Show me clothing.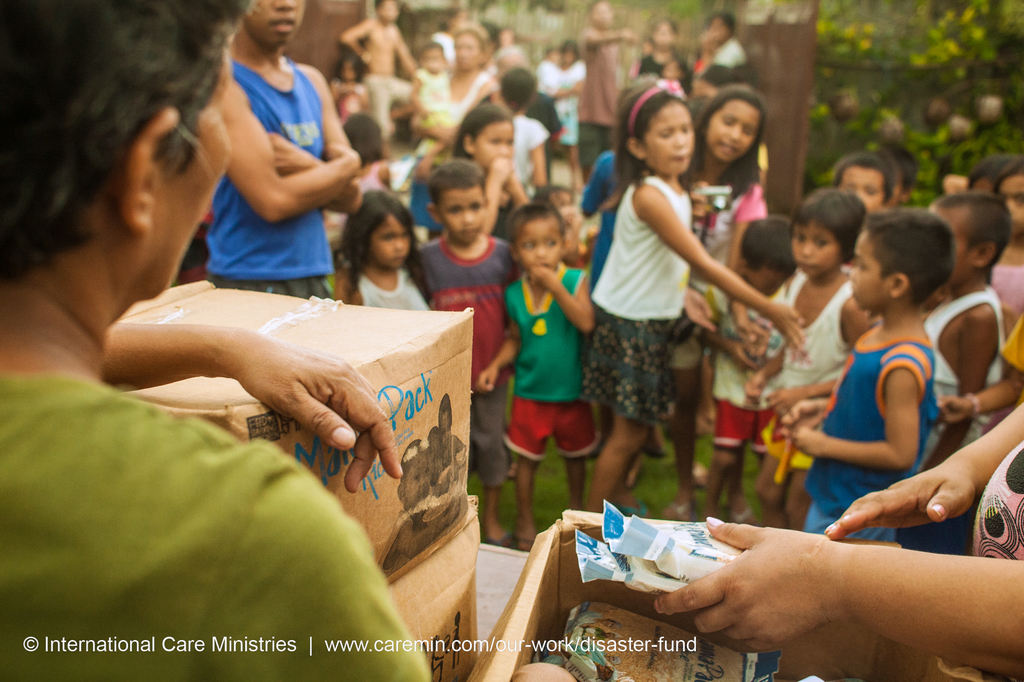
clothing is here: select_region(809, 510, 905, 559).
